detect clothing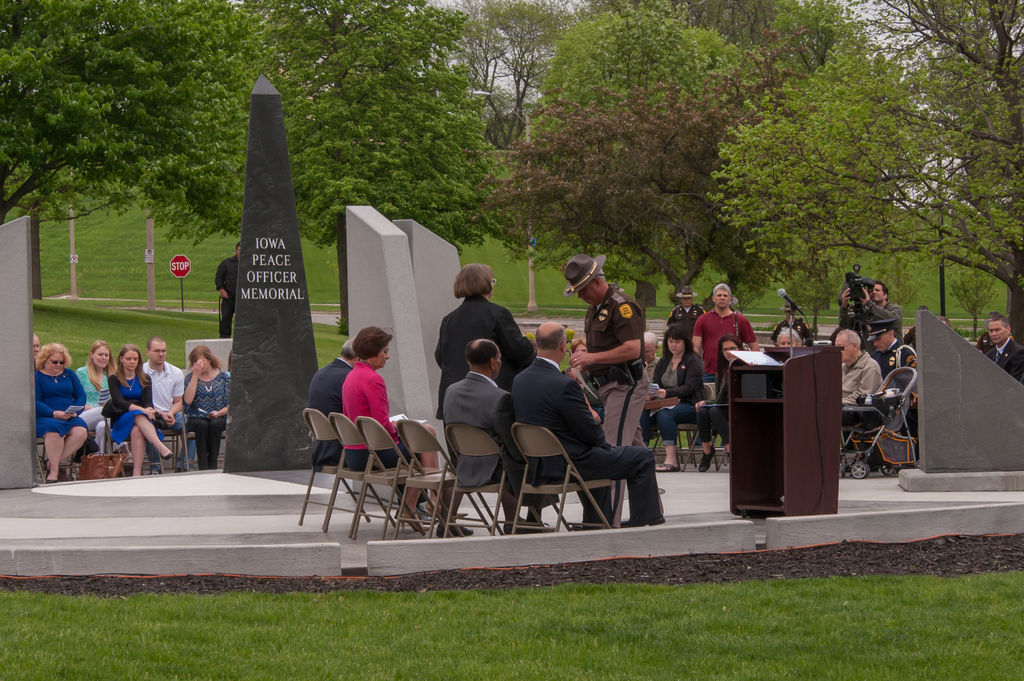
region(215, 256, 245, 336)
